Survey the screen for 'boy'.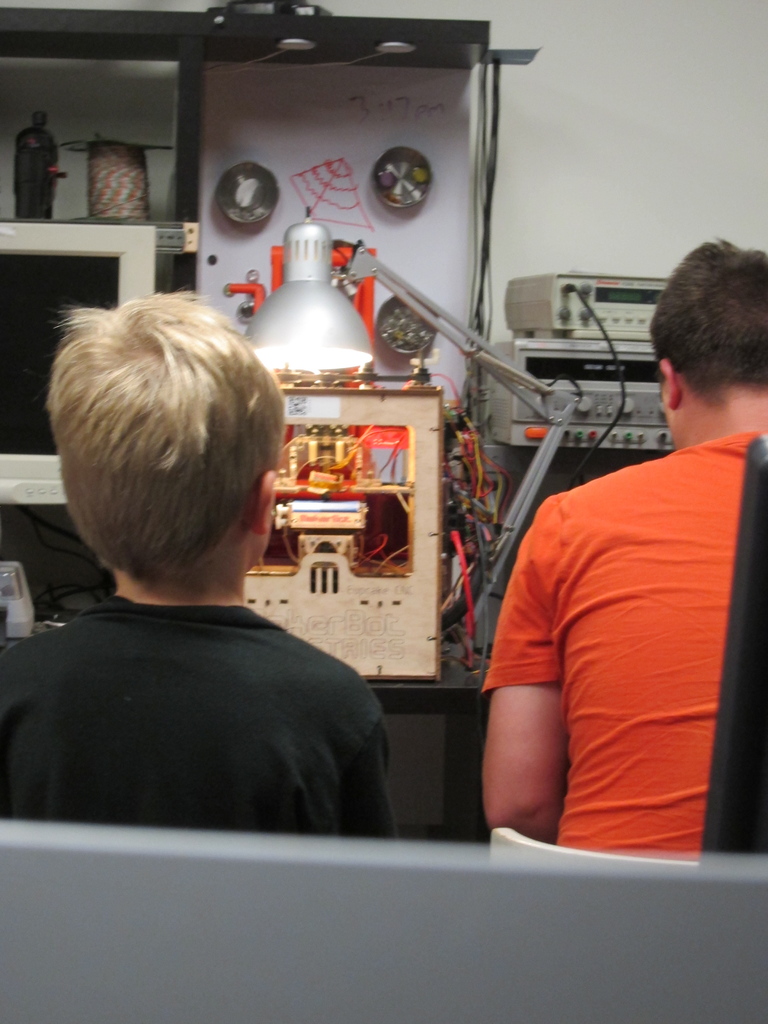
Survey found: bbox(0, 291, 403, 836).
